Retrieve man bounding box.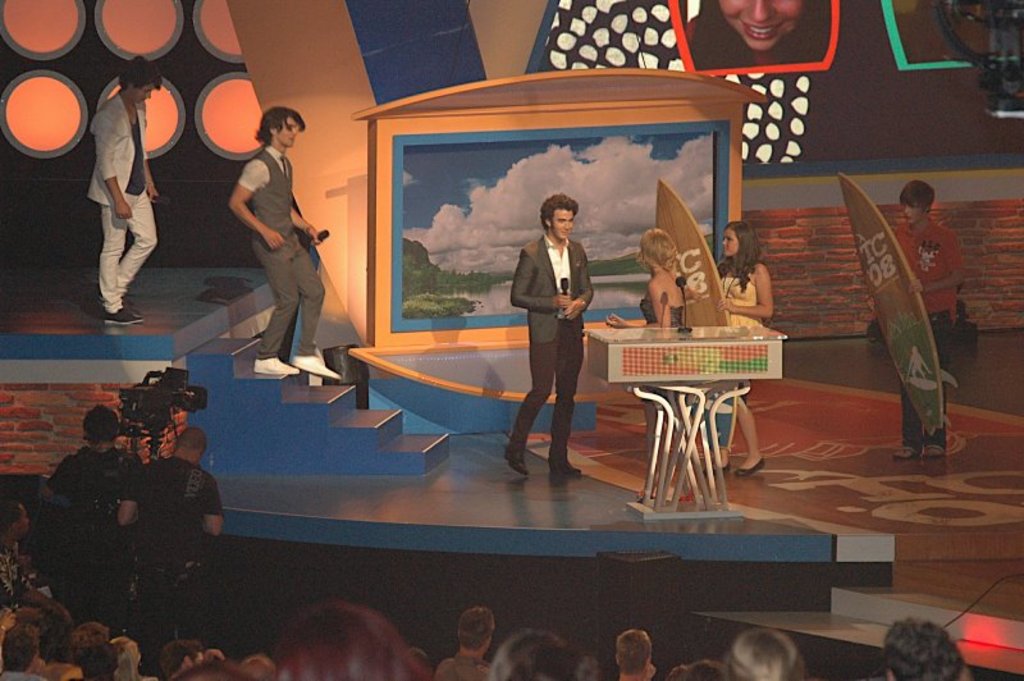
Bounding box: {"x1": 883, "y1": 616, "x2": 969, "y2": 680}.
